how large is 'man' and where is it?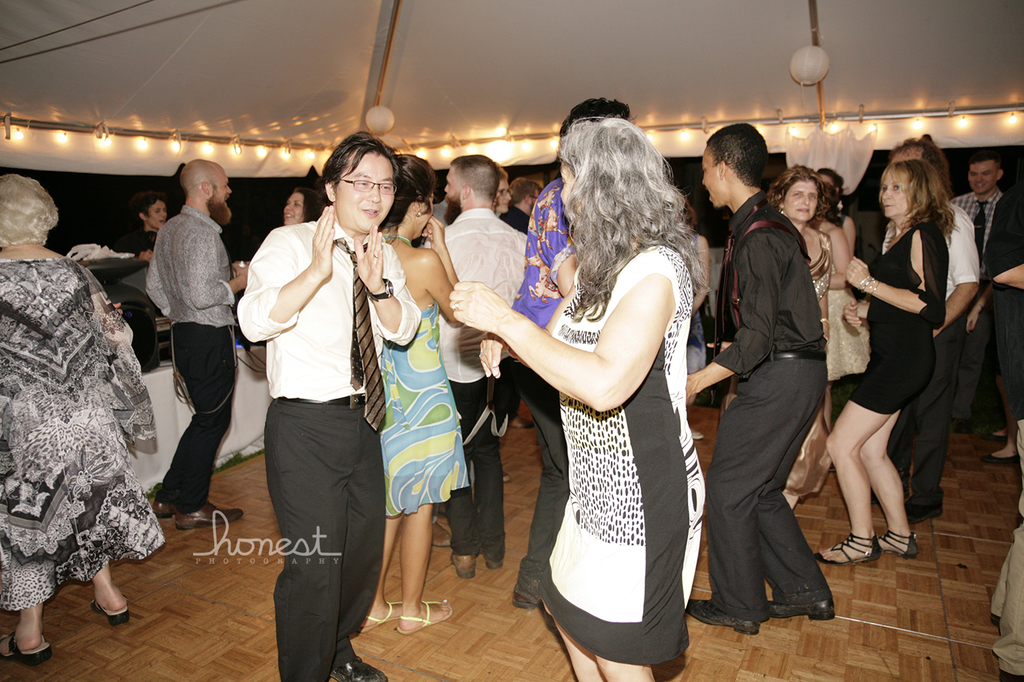
Bounding box: {"x1": 891, "y1": 134, "x2": 987, "y2": 518}.
